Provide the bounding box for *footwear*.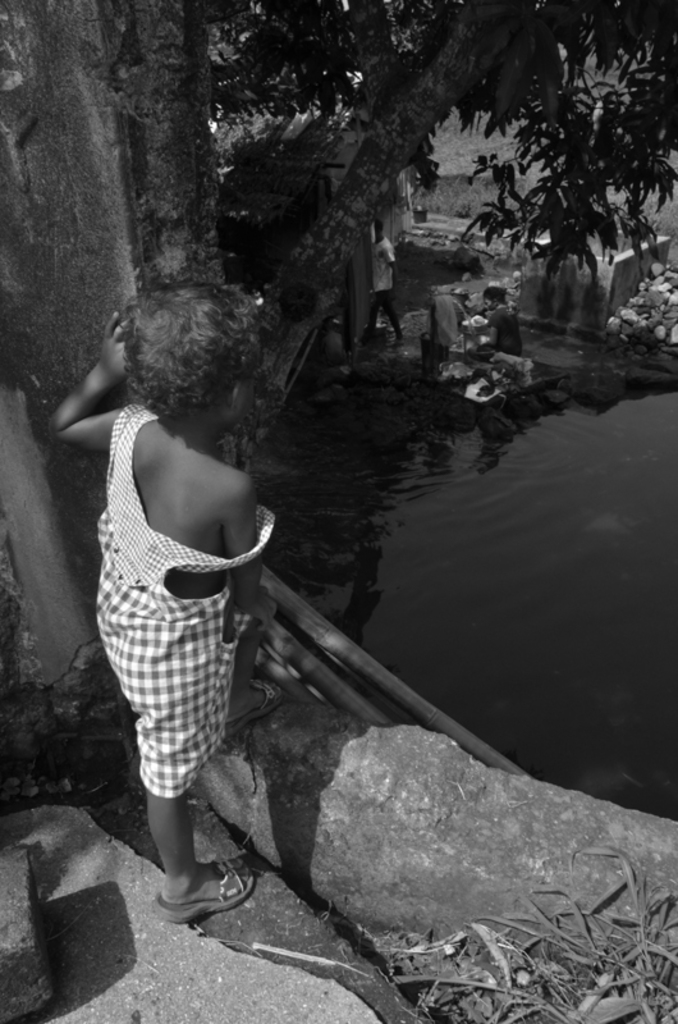
rect(224, 681, 285, 737).
